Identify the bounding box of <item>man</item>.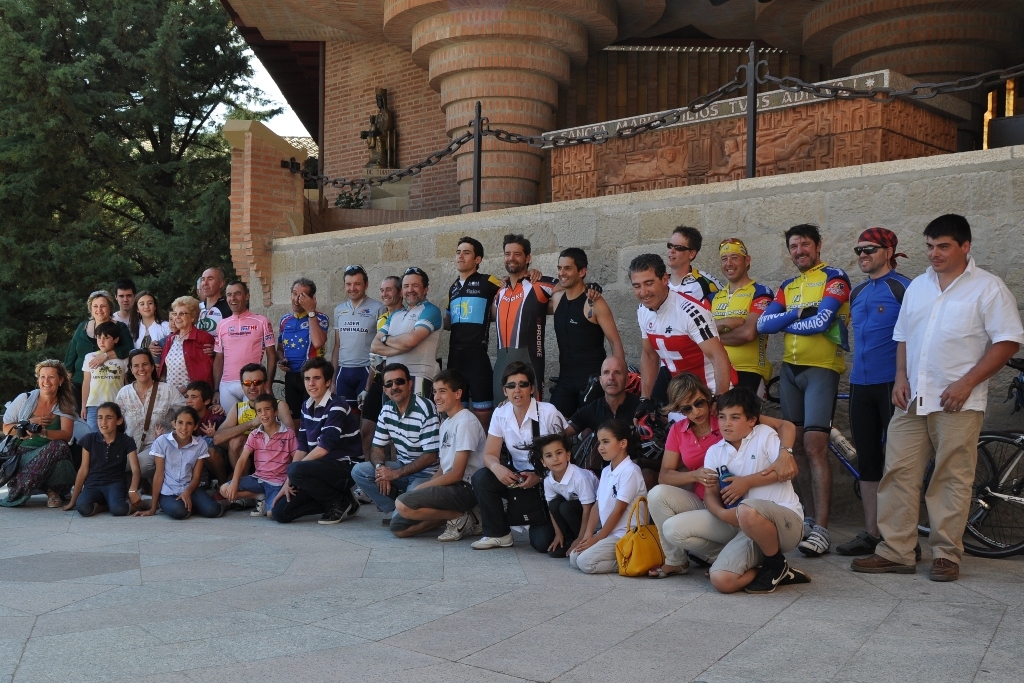
left=107, top=282, right=138, bottom=330.
